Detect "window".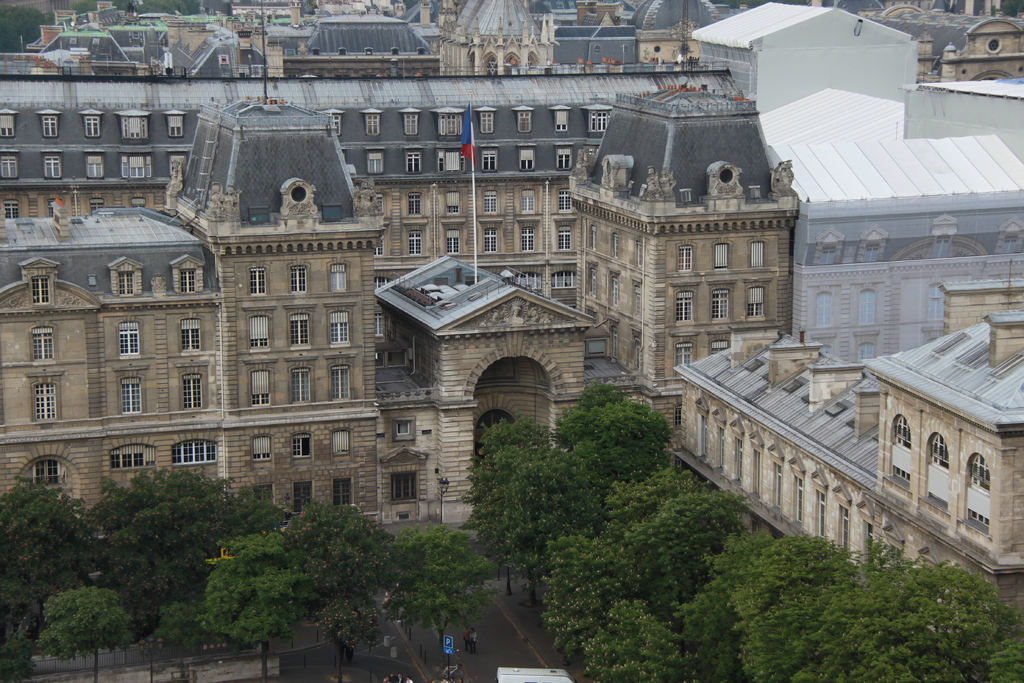
Detected at [x1=519, y1=147, x2=536, y2=172].
